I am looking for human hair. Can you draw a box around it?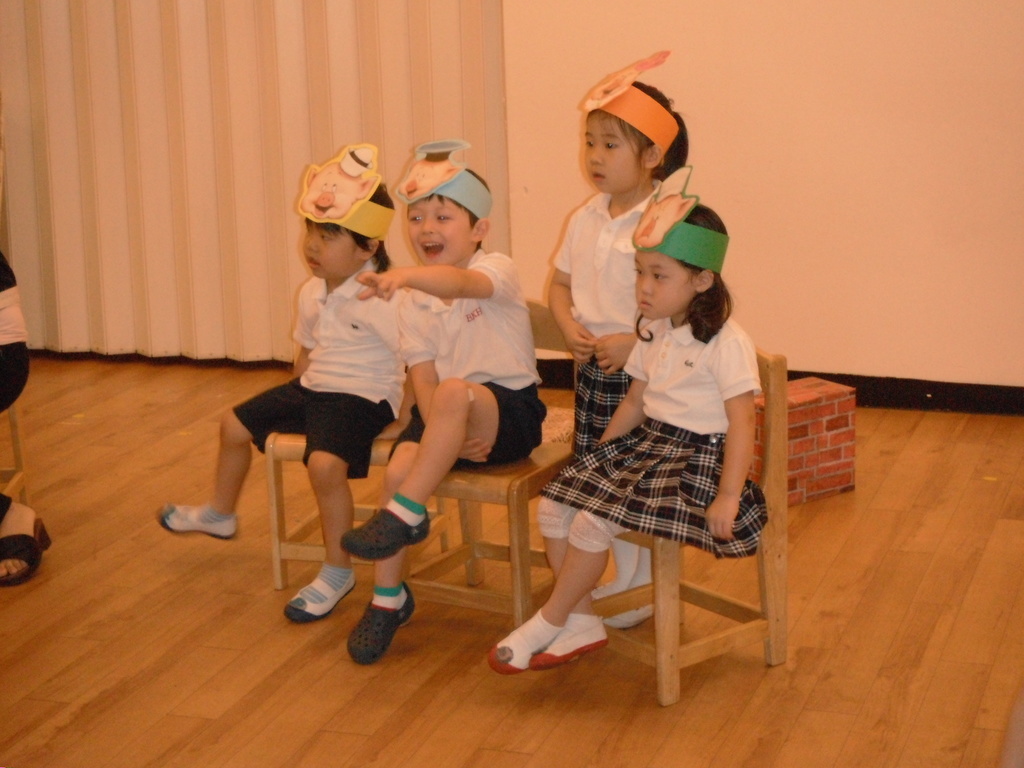
Sure, the bounding box is <region>575, 86, 684, 198</region>.
